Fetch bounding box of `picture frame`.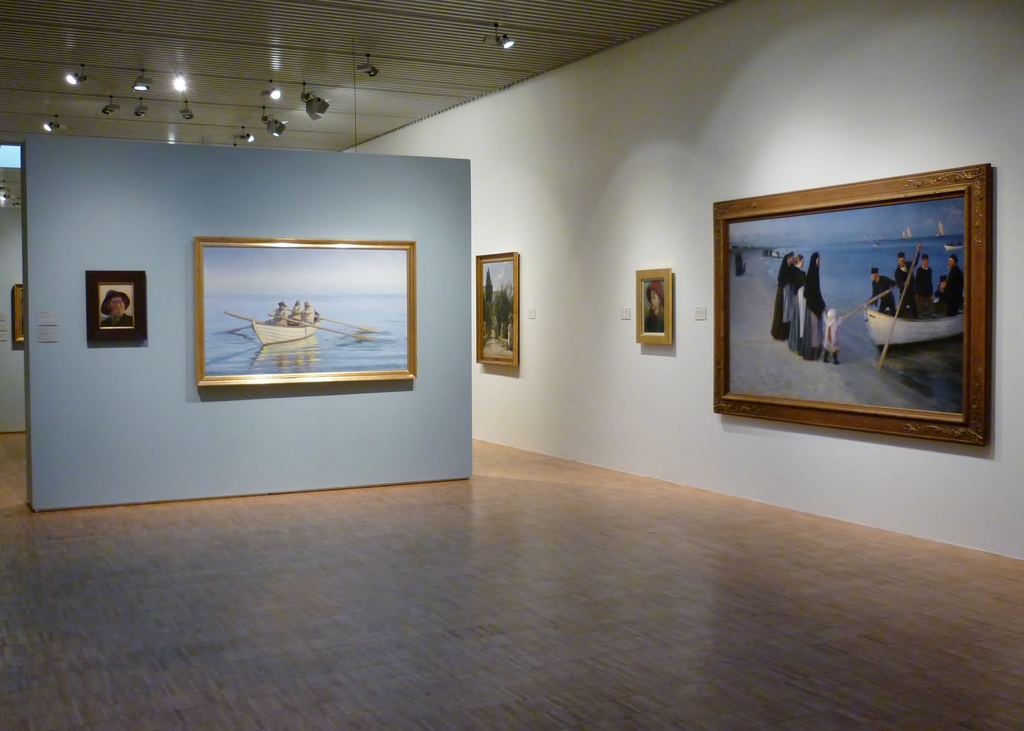
Bbox: <box>632,265,671,344</box>.
